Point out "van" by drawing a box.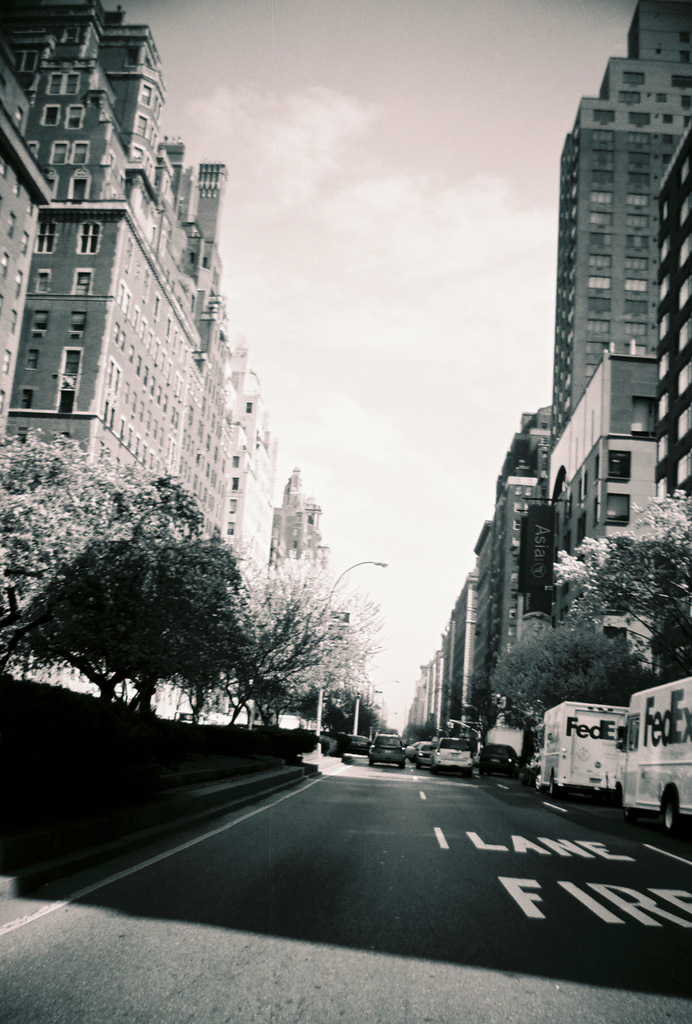
locate(613, 676, 691, 846).
